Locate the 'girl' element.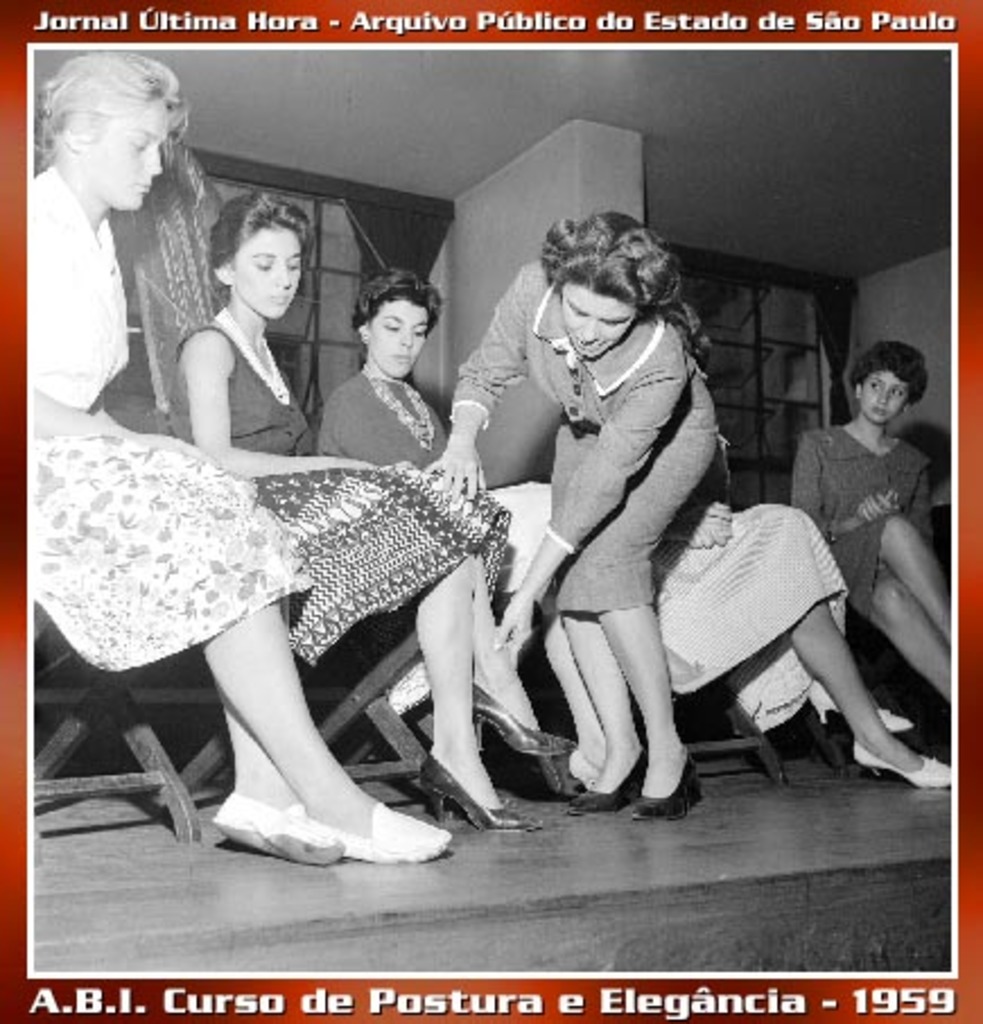
Element bbox: <region>27, 45, 429, 875</region>.
